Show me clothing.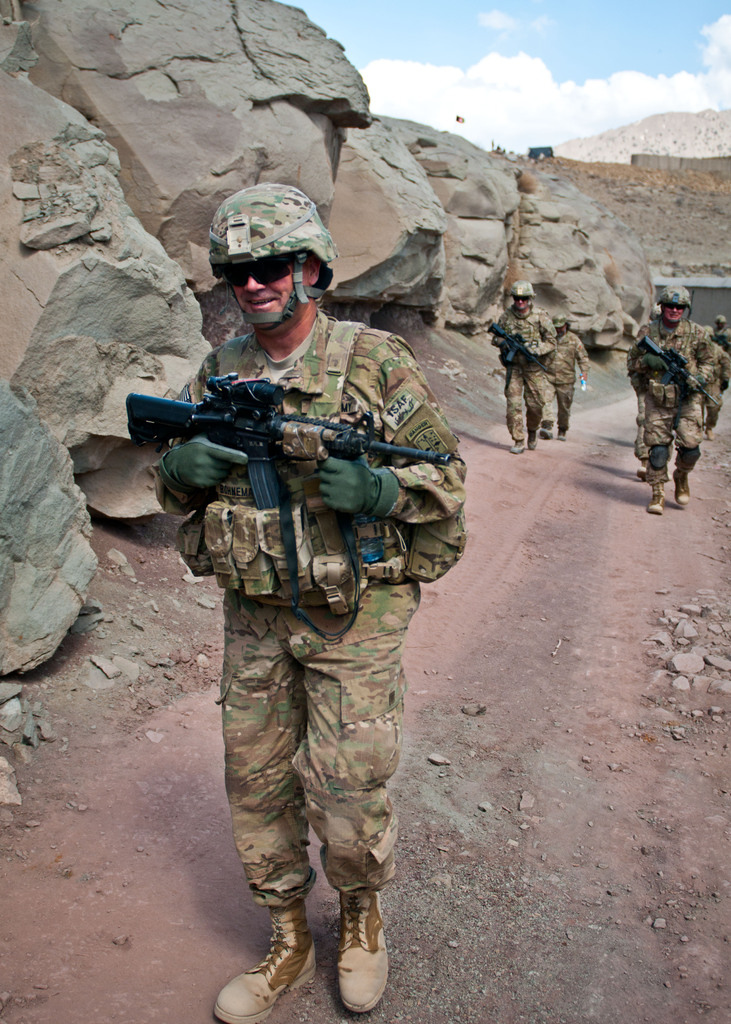
clothing is here: Rect(631, 322, 699, 488).
